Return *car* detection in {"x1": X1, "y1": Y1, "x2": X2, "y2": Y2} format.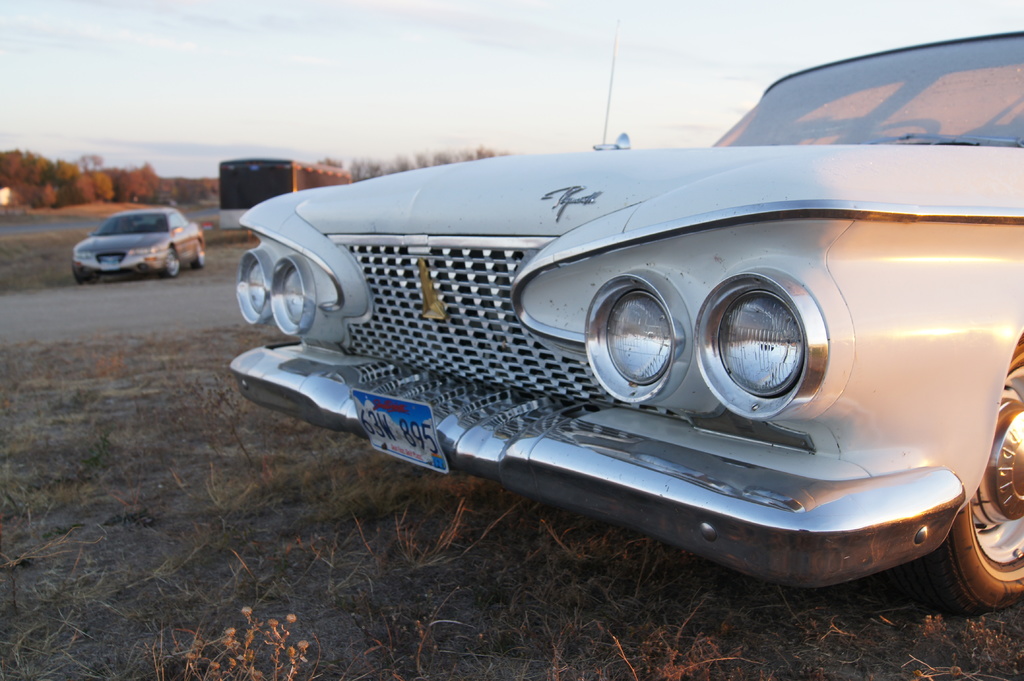
{"x1": 229, "y1": 28, "x2": 1023, "y2": 623}.
